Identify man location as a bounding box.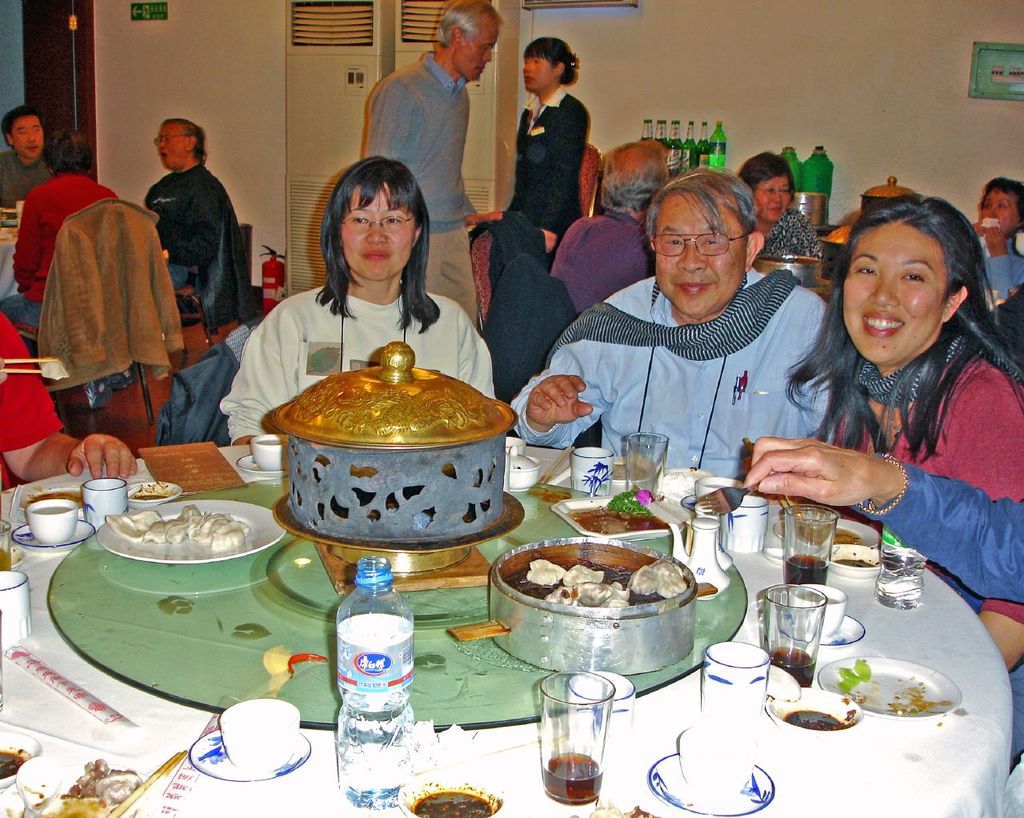
(left=359, top=26, right=498, bottom=209).
